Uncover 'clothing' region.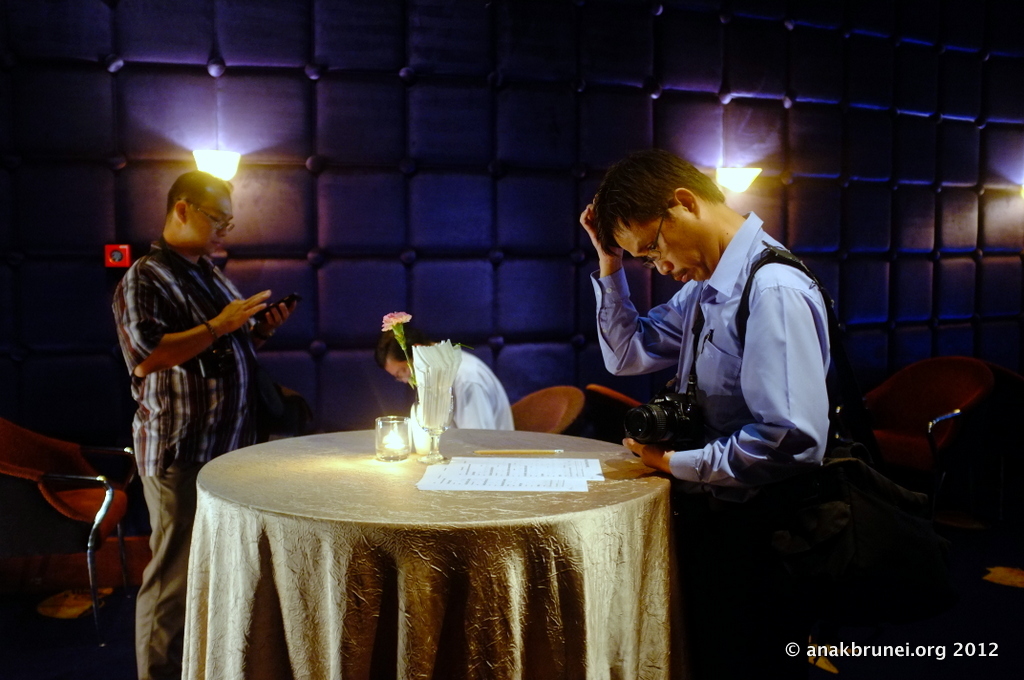
Uncovered: region(447, 351, 511, 434).
